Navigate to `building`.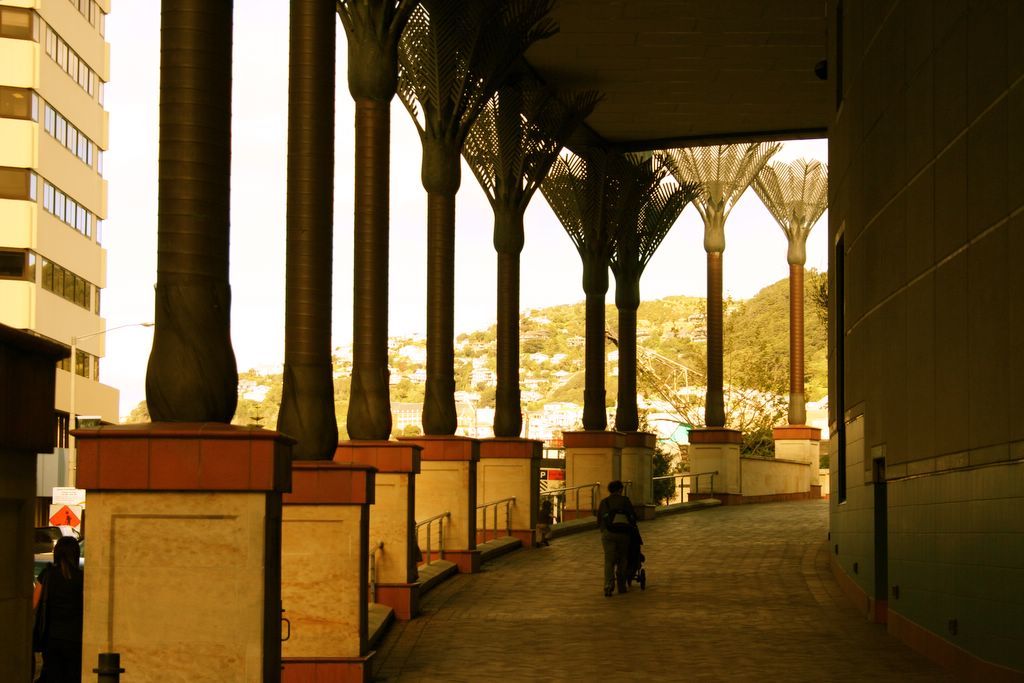
Navigation target: (left=64, top=0, right=1023, bottom=682).
